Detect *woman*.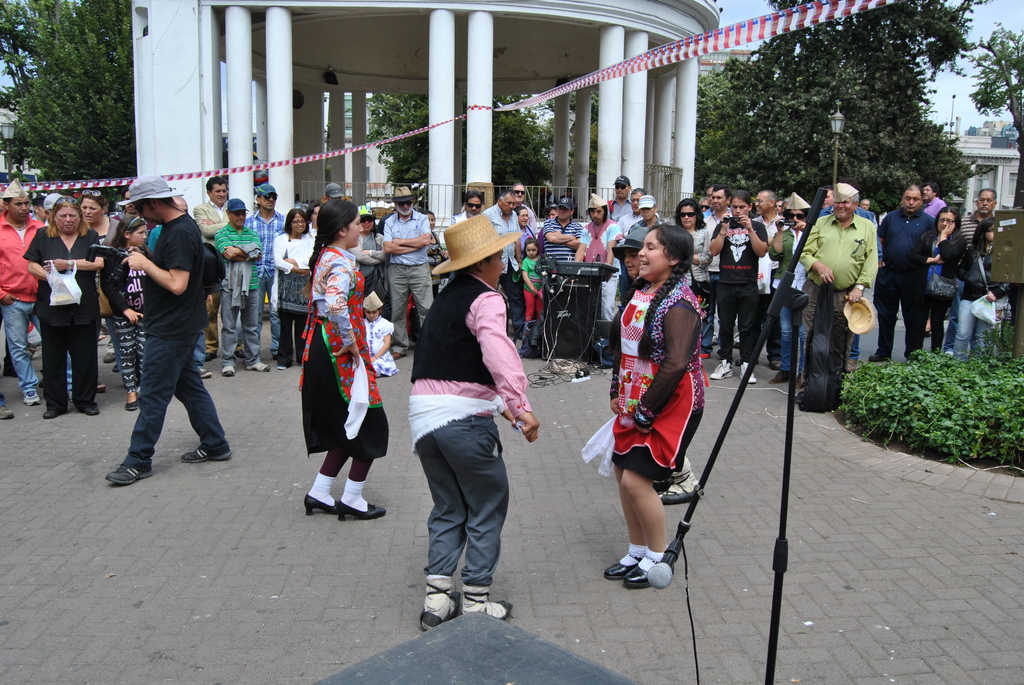
Detected at (left=285, top=216, right=381, bottom=528).
